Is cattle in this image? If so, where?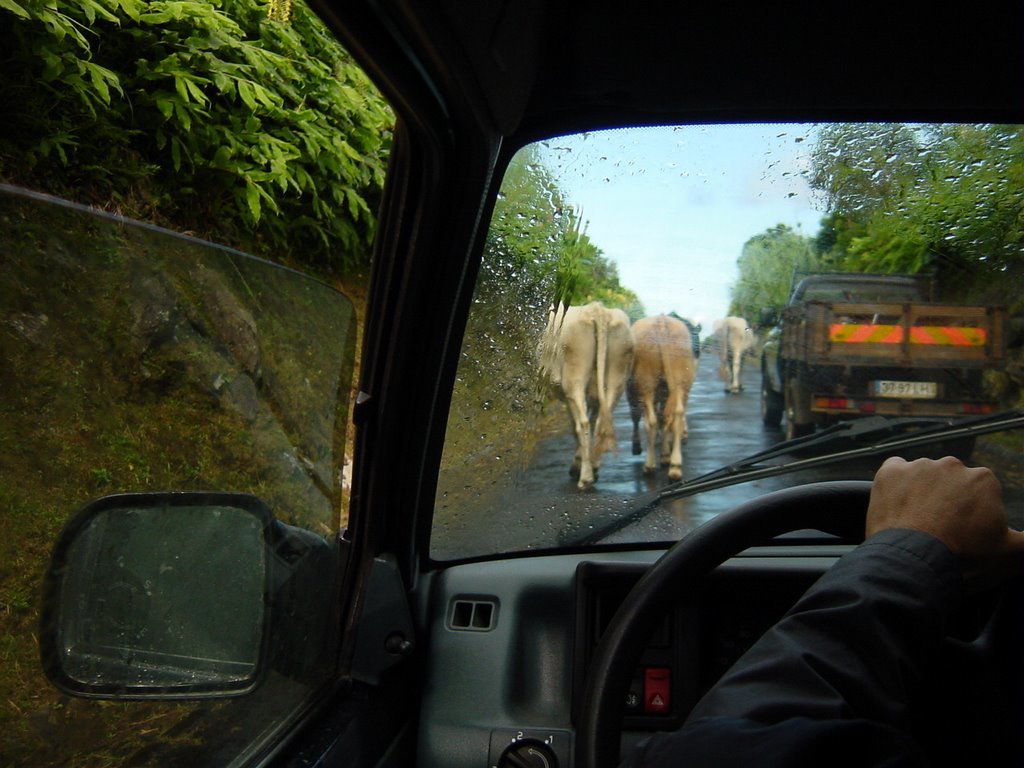
Yes, at bbox=(627, 312, 692, 482).
